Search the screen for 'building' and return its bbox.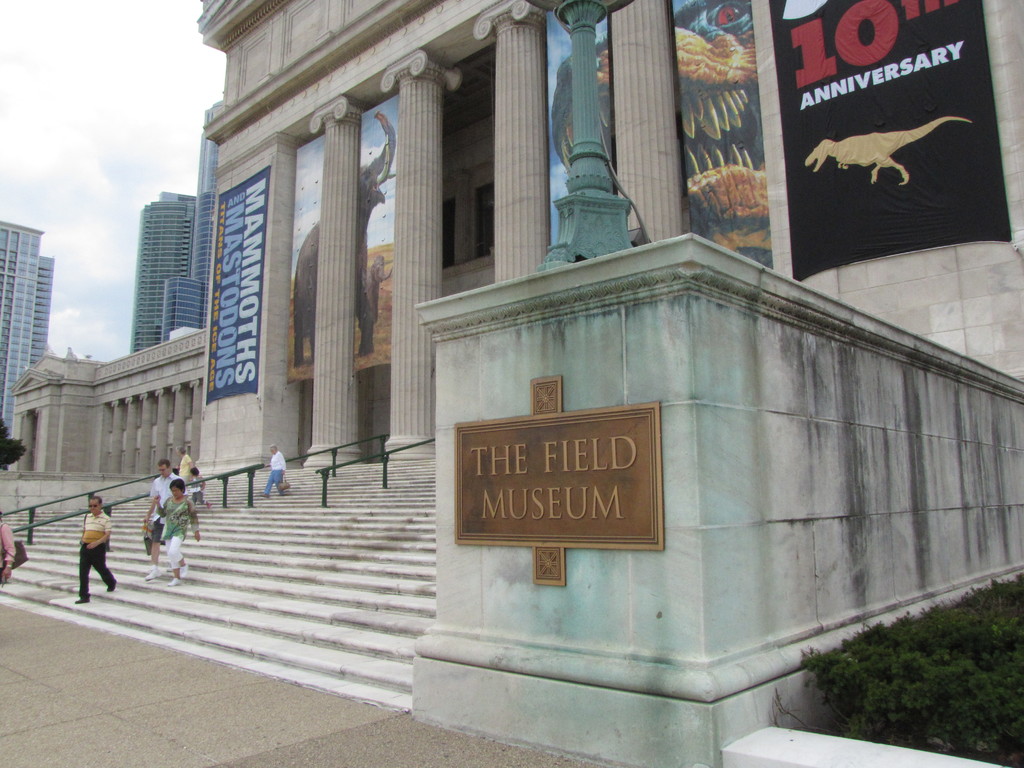
Found: {"x1": 0, "y1": 220, "x2": 54, "y2": 437}.
